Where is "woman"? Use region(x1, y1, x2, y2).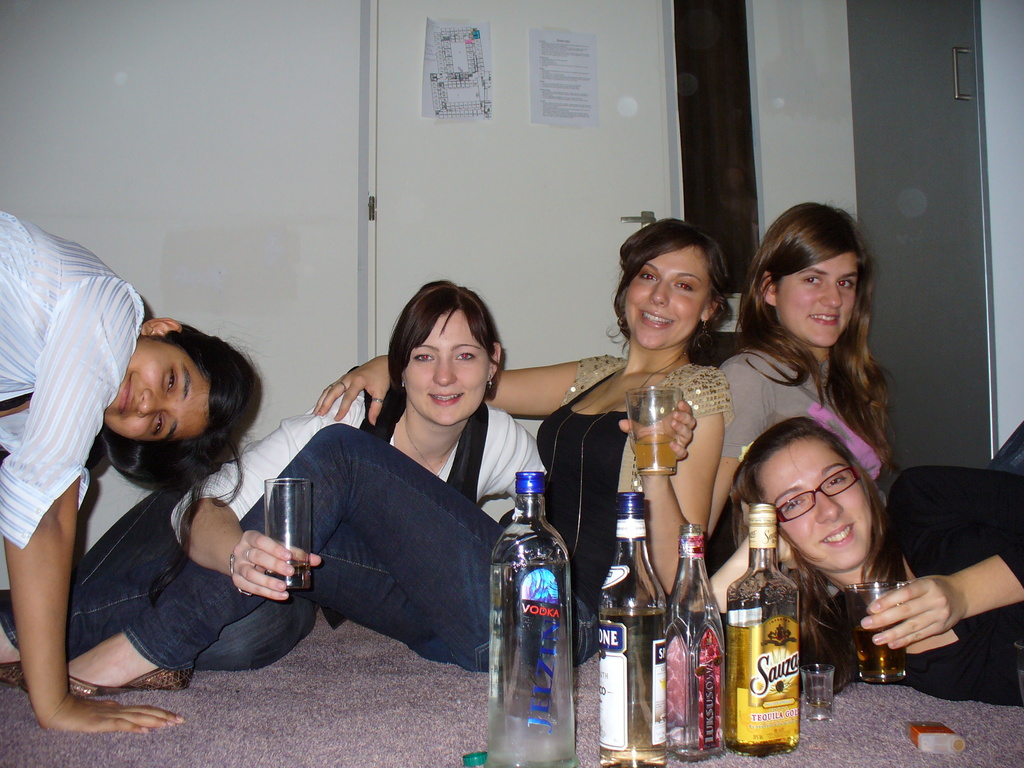
region(652, 198, 891, 582).
